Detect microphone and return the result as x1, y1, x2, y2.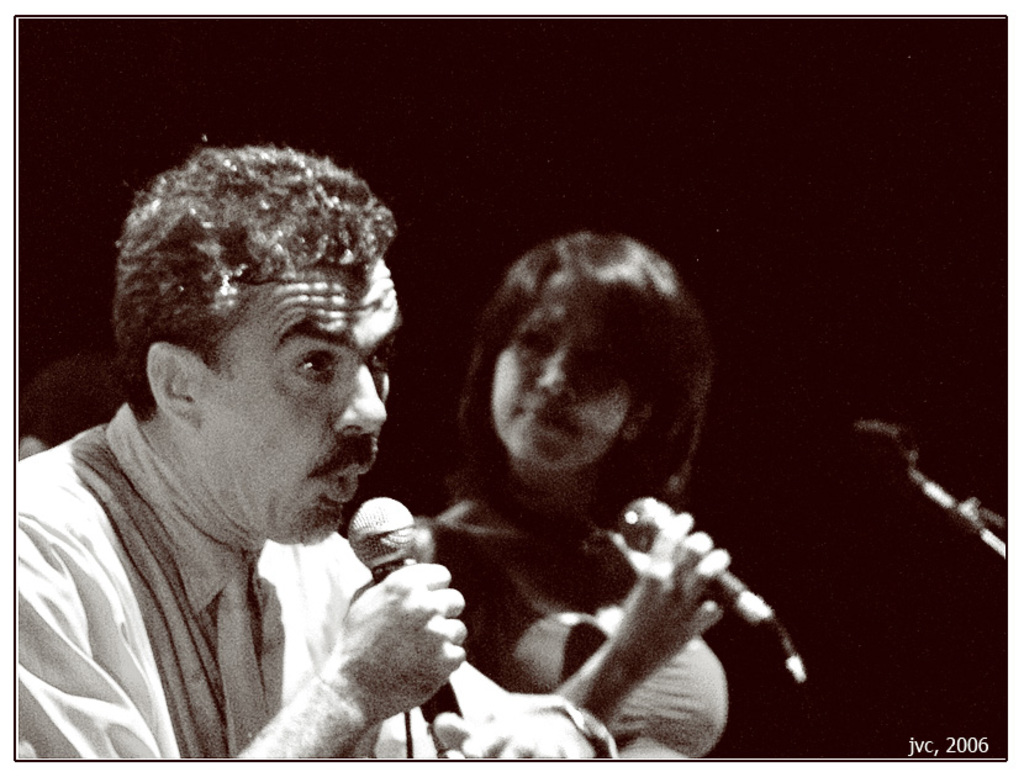
617, 496, 745, 602.
